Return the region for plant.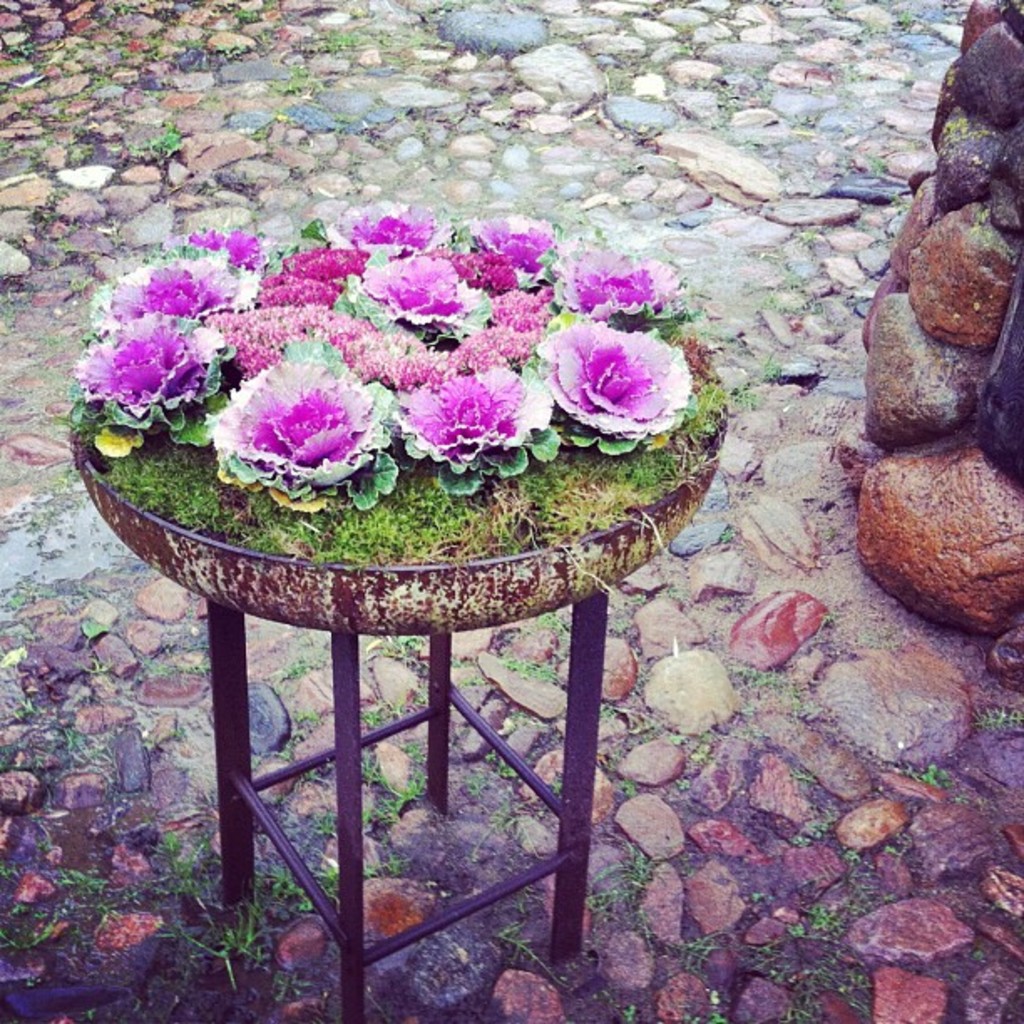
[139, 127, 182, 162].
